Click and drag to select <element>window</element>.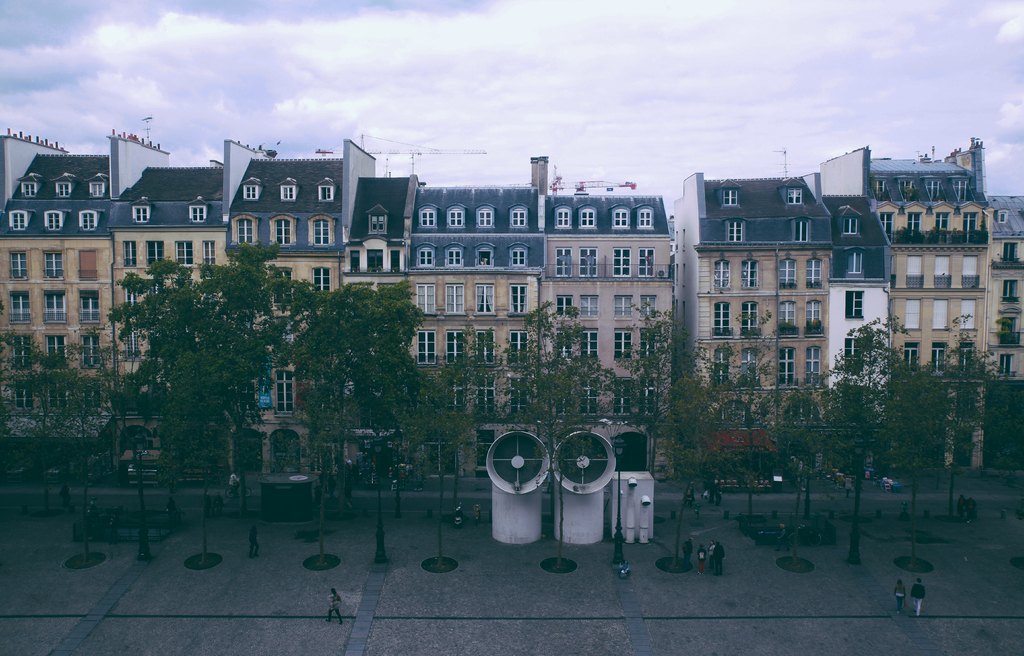
Selection: x1=273 y1=364 x2=292 y2=411.
